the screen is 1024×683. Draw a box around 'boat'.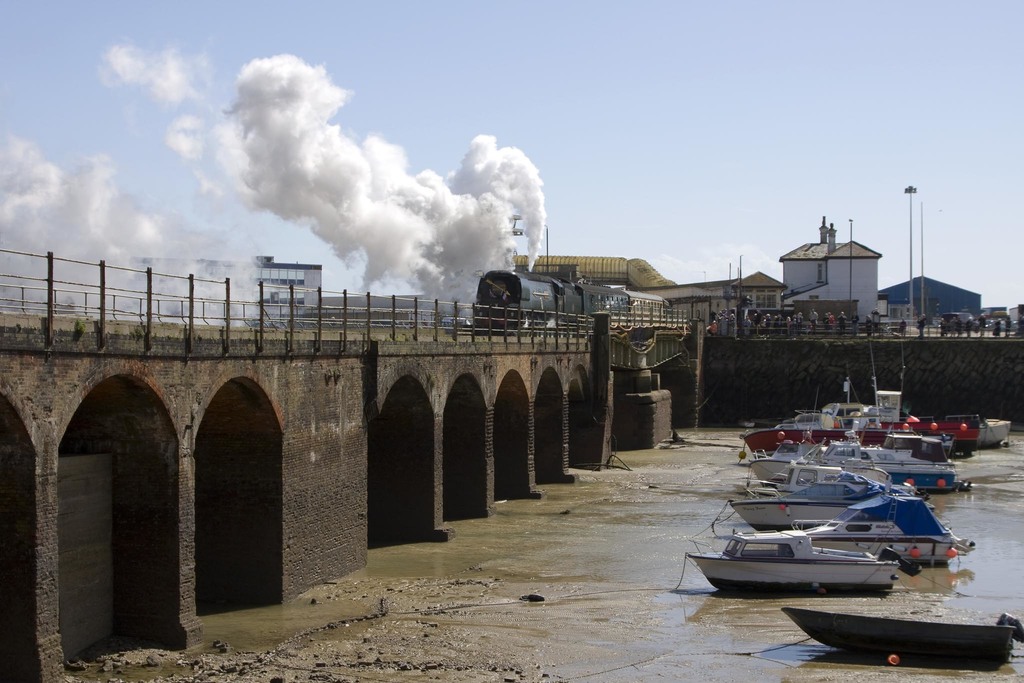
rect(717, 455, 883, 531).
